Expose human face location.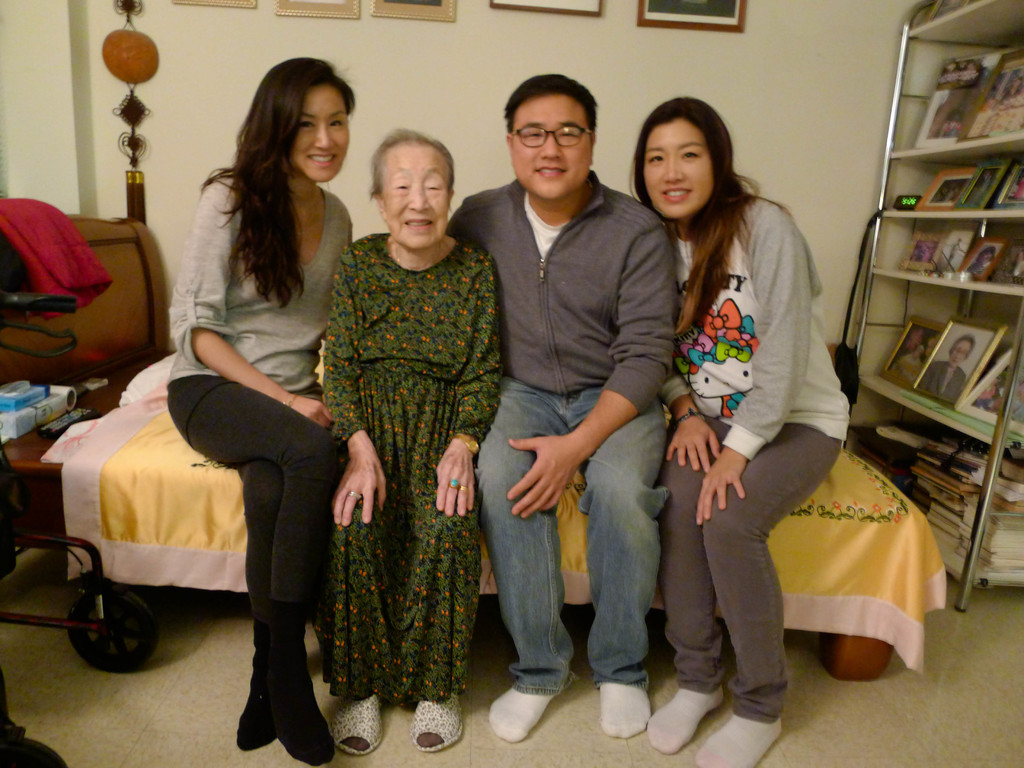
Exposed at (640,111,709,222).
